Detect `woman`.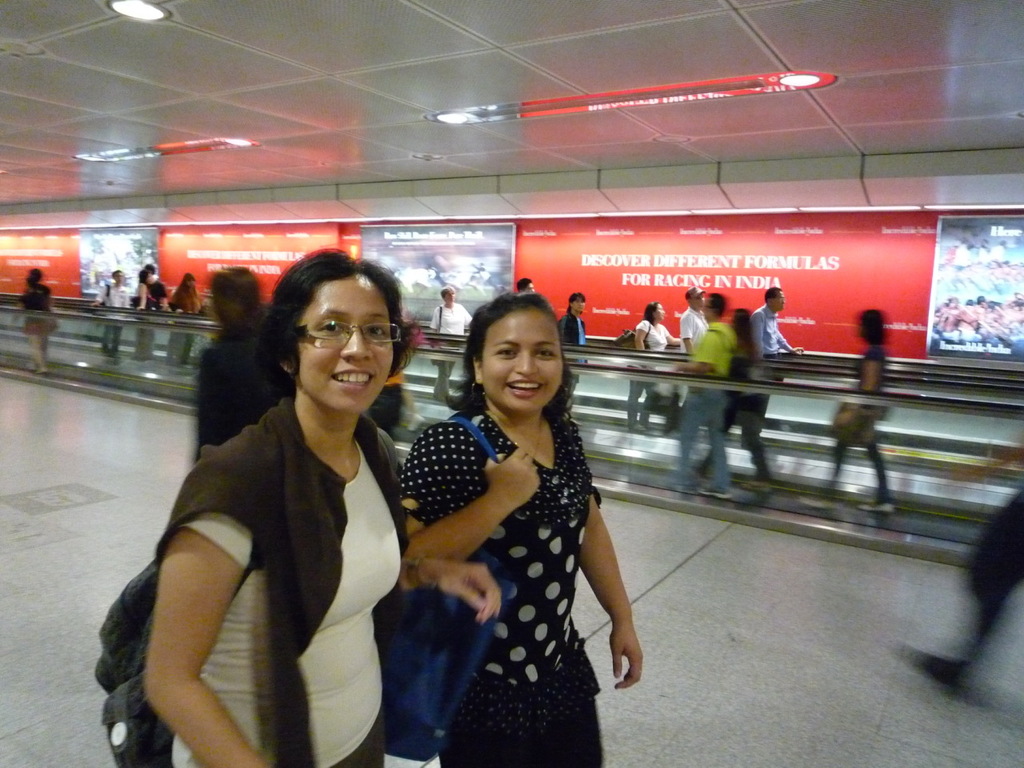
Detected at <bbox>399, 293, 642, 767</bbox>.
